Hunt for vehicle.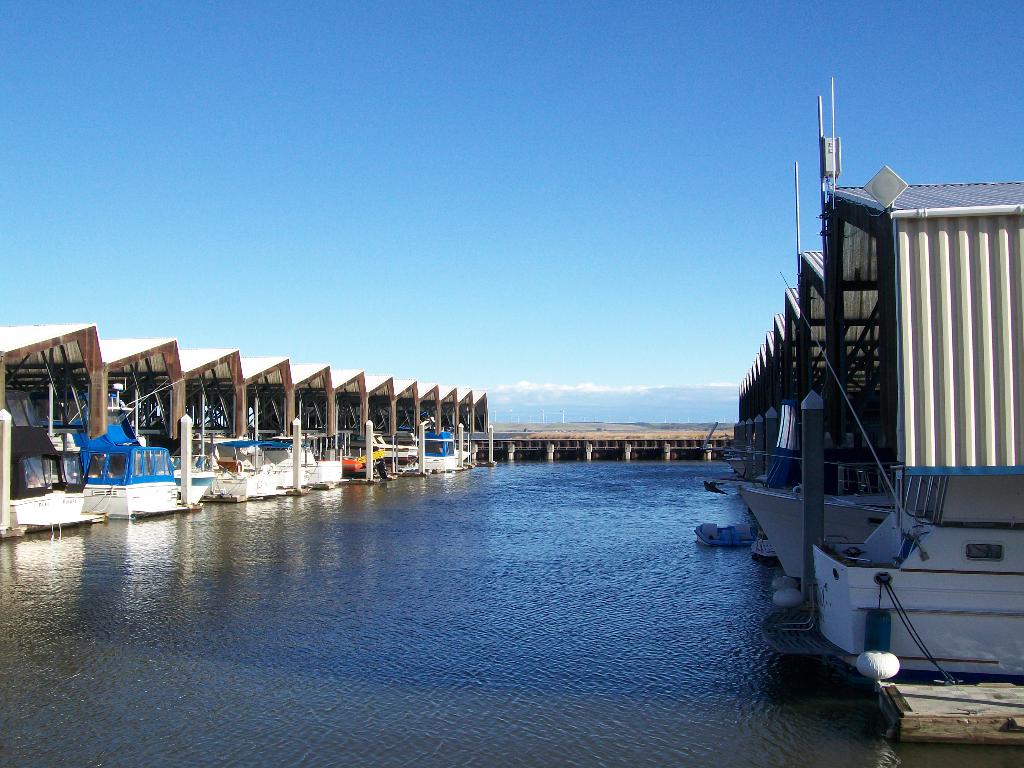
Hunted down at rect(335, 456, 369, 479).
